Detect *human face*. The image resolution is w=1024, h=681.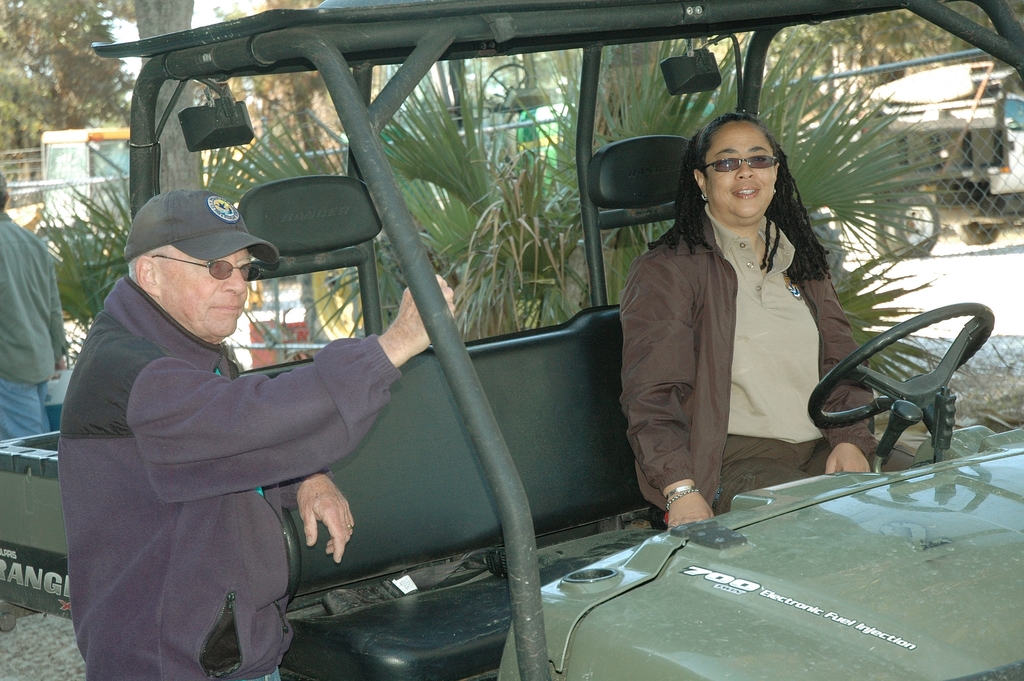
region(702, 138, 797, 218).
